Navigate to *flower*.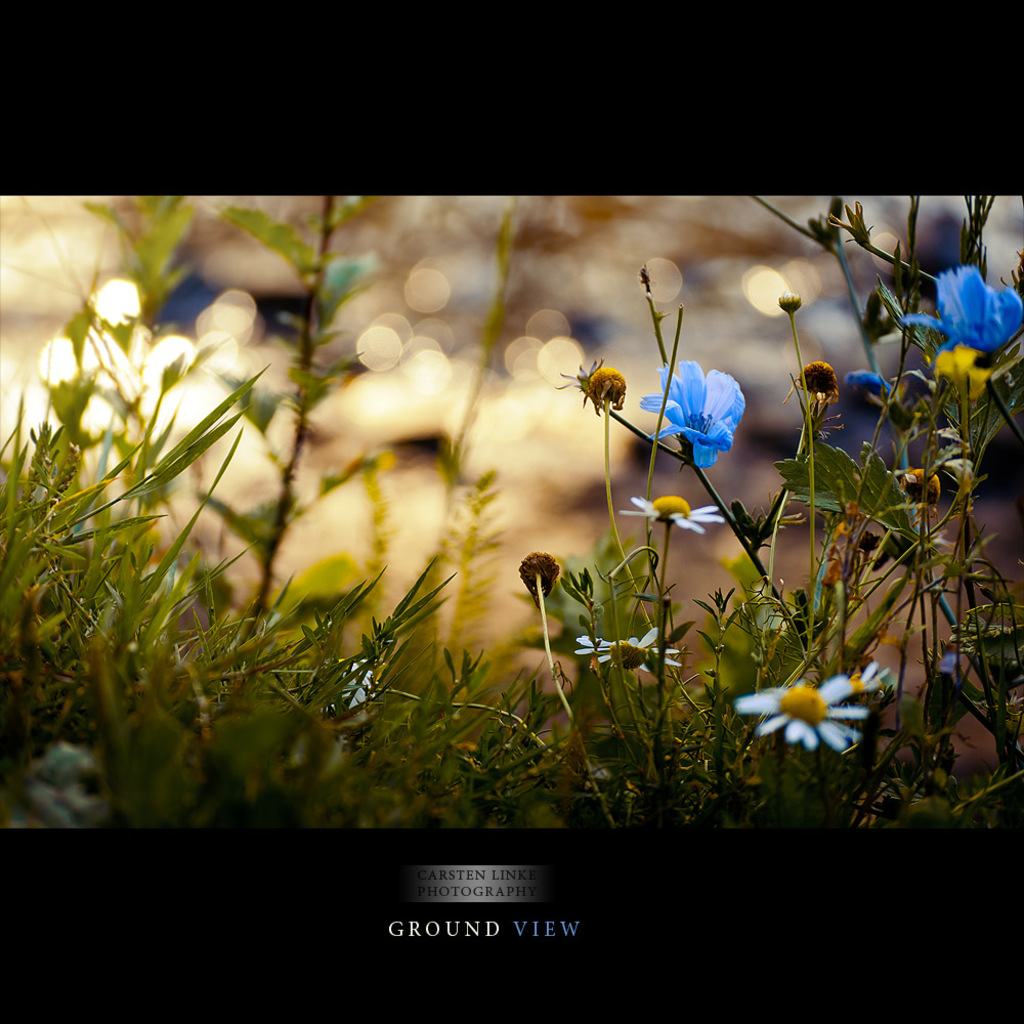
Navigation target: [left=905, top=265, right=1019, bottom=361].
